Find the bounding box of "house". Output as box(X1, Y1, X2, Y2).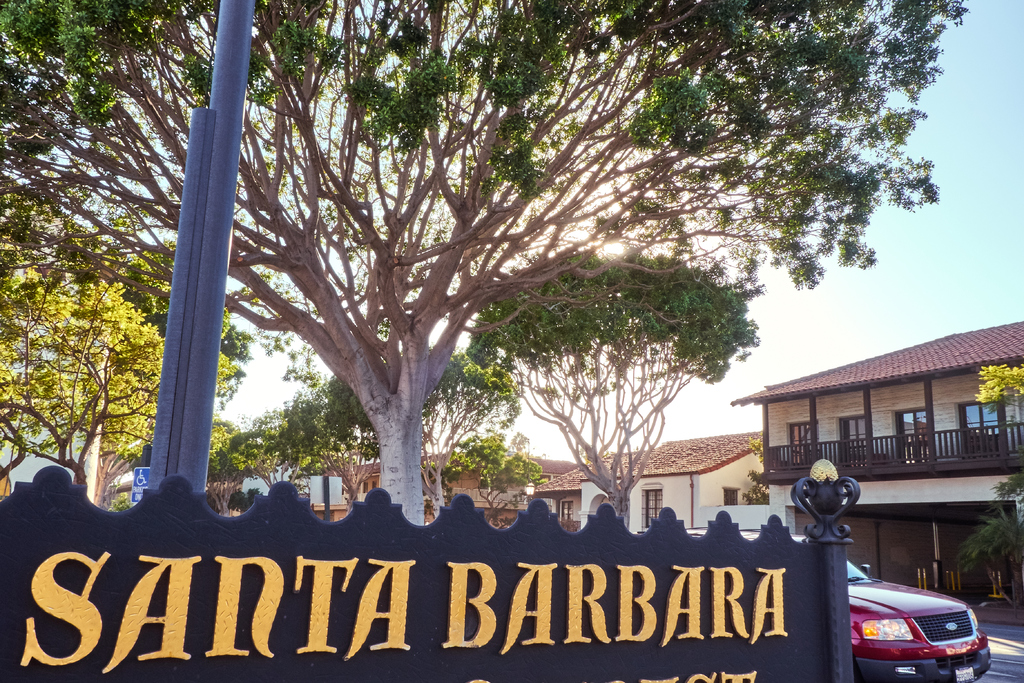
box(333, 445, 576, 528).
